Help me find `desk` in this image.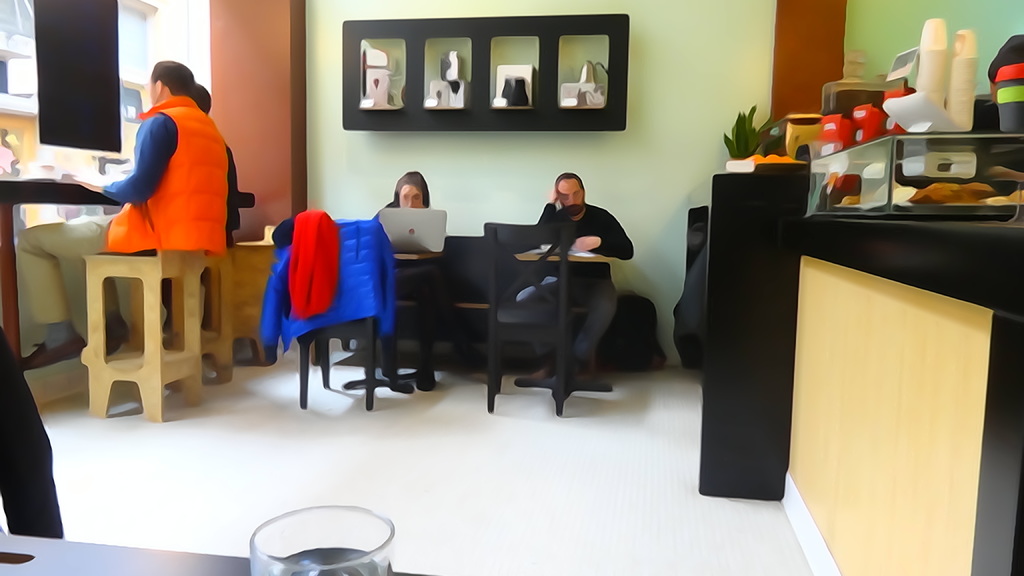
Found it: {"x1": 515, "y1": 248, "x2": 616, "y2": 395}.
